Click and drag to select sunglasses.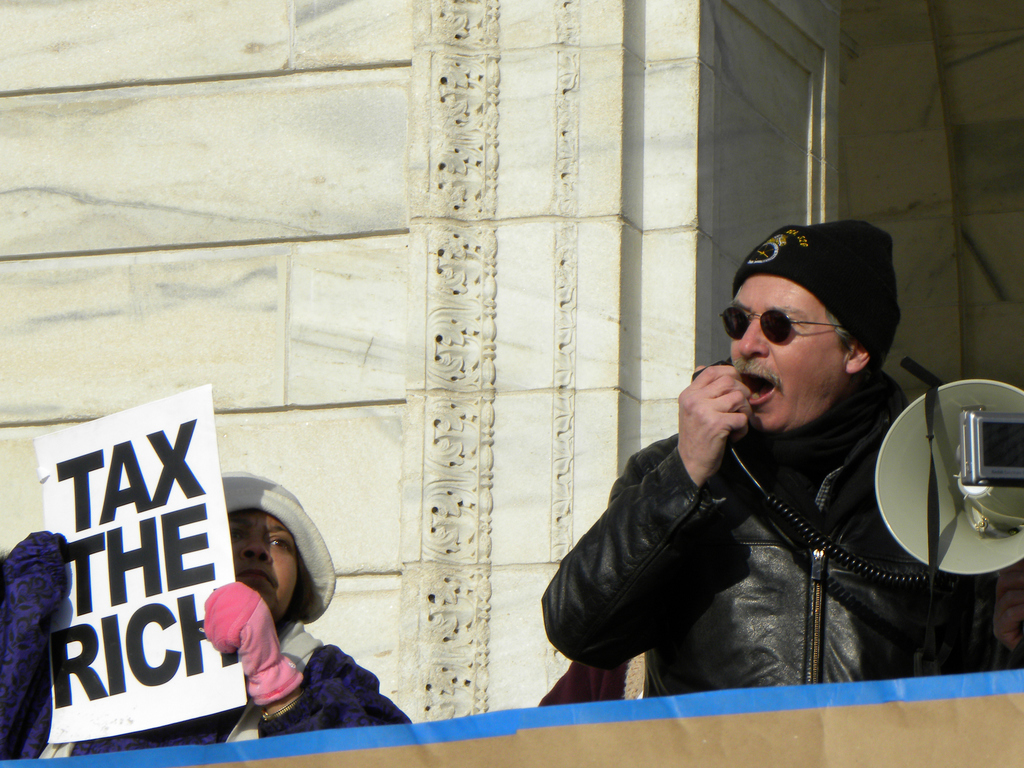
Selection: [x1=721, y1=303, x2=845, y2=342].
